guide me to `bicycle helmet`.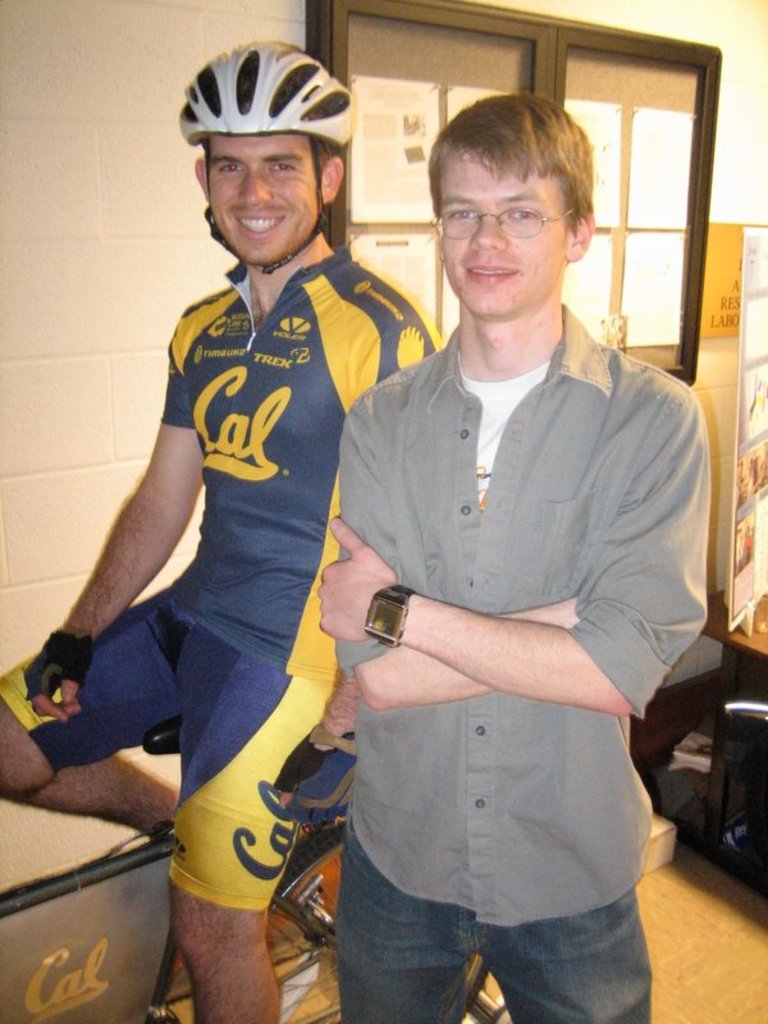
Guidance: locate(178, 37, 362, 269).
